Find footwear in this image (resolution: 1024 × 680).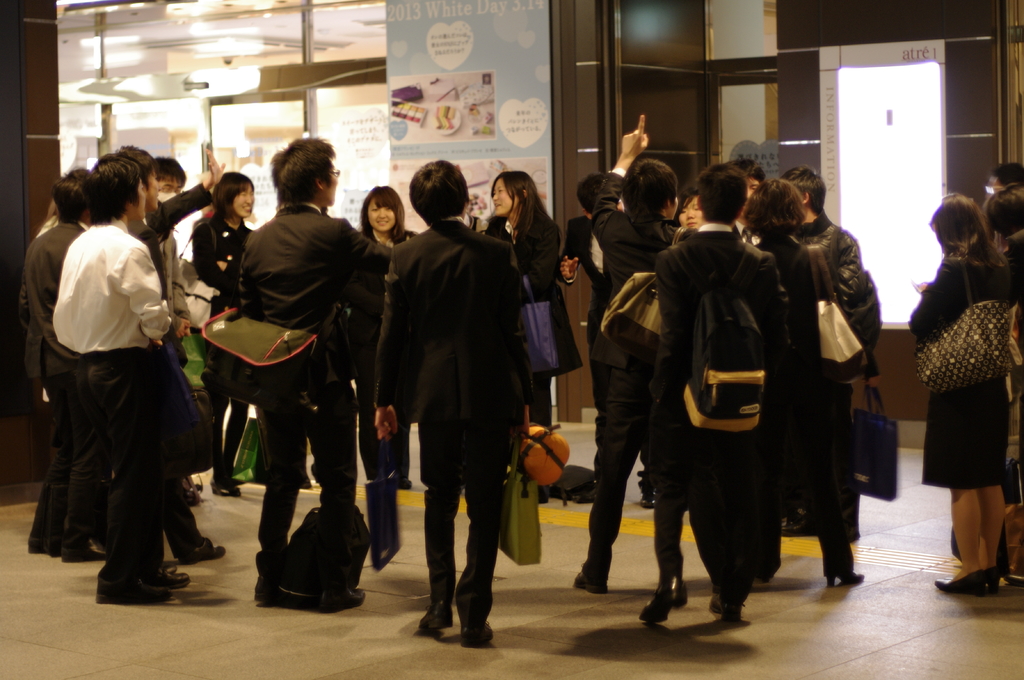
<region>706, 595, 744, 621</region>.
